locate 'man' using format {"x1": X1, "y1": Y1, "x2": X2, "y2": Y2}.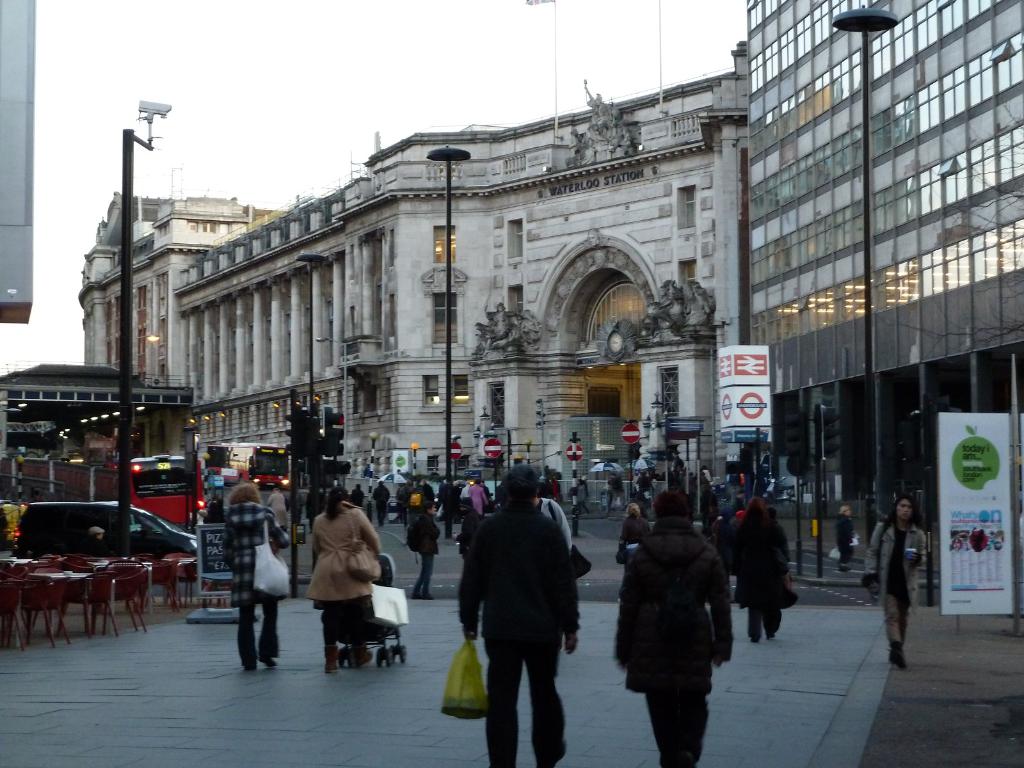
{"x1": 456, "y1": 467, "x2": 584, "y2": 755}.
